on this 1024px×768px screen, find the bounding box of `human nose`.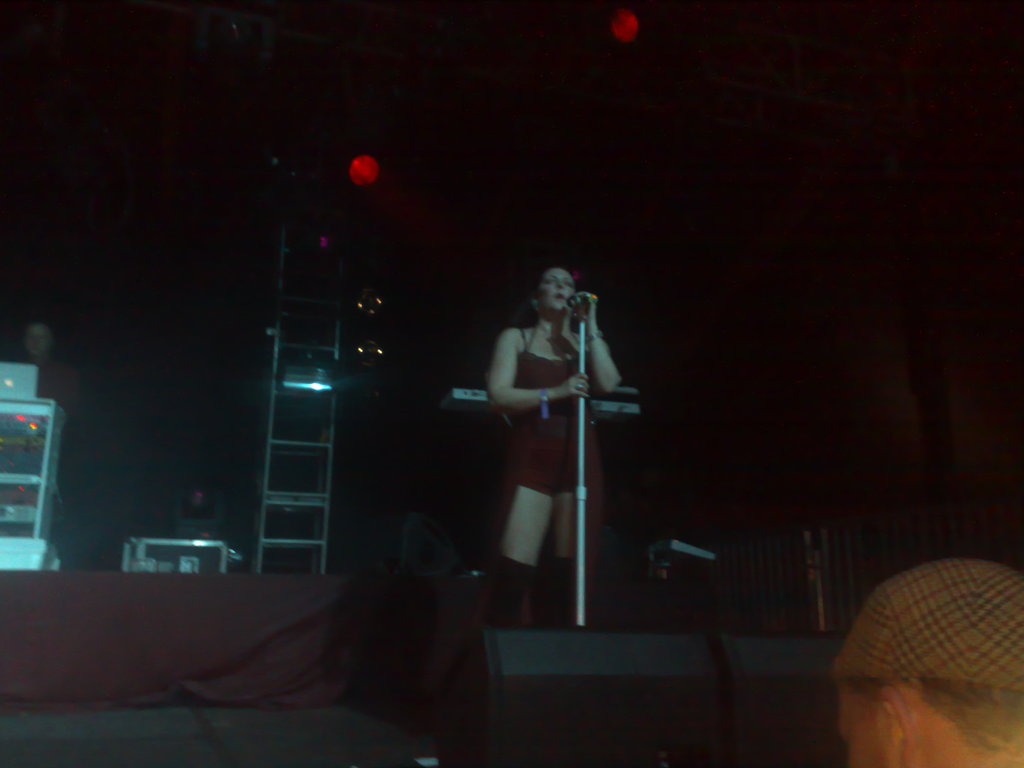
Bounding box: x1=556 y1=278 x2=566 y2=287.
